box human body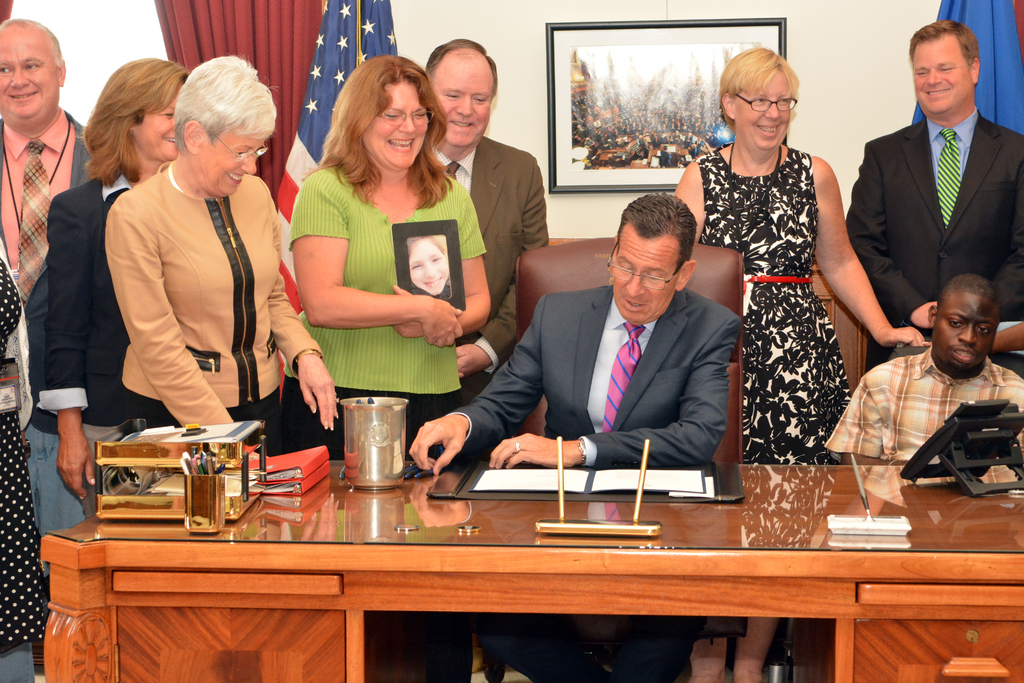
bbox=[0, 17, 86, 568]
